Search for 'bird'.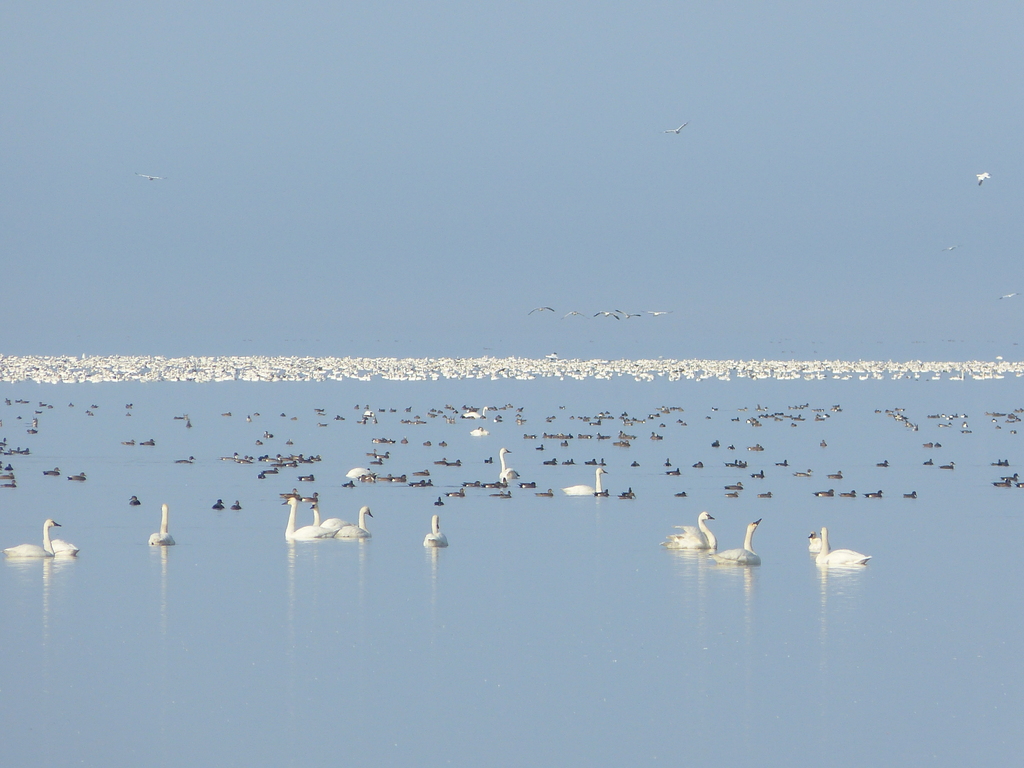
Found at [365,448,379,458].
